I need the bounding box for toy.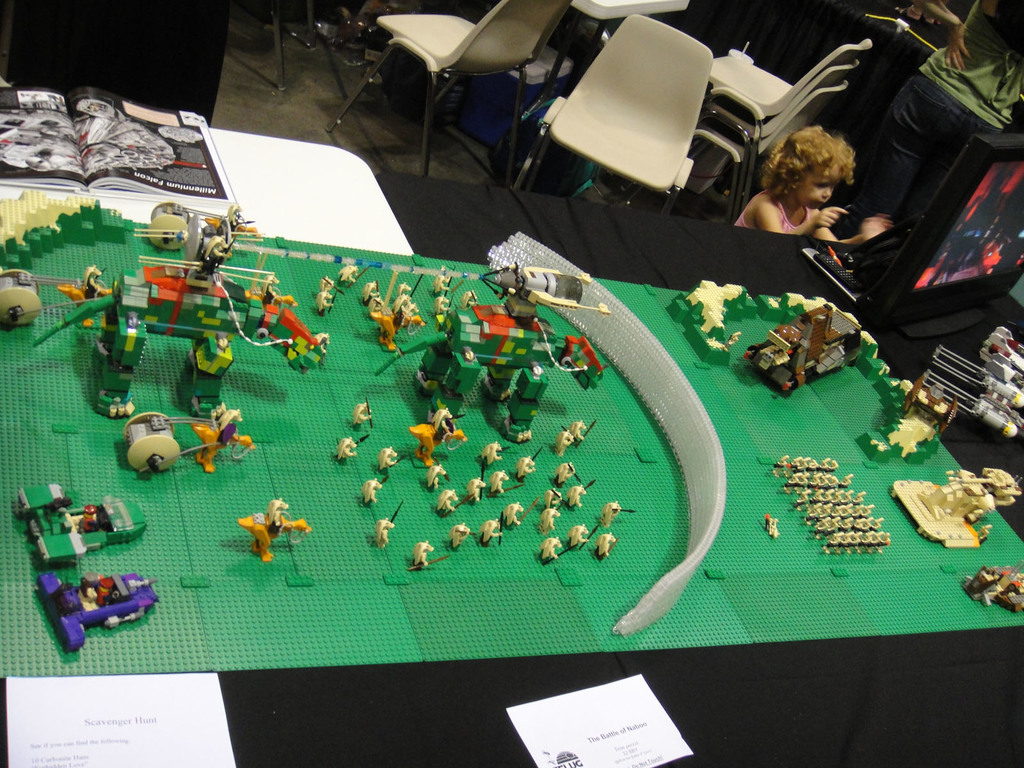
Here it is: 887 467 1022 547.
